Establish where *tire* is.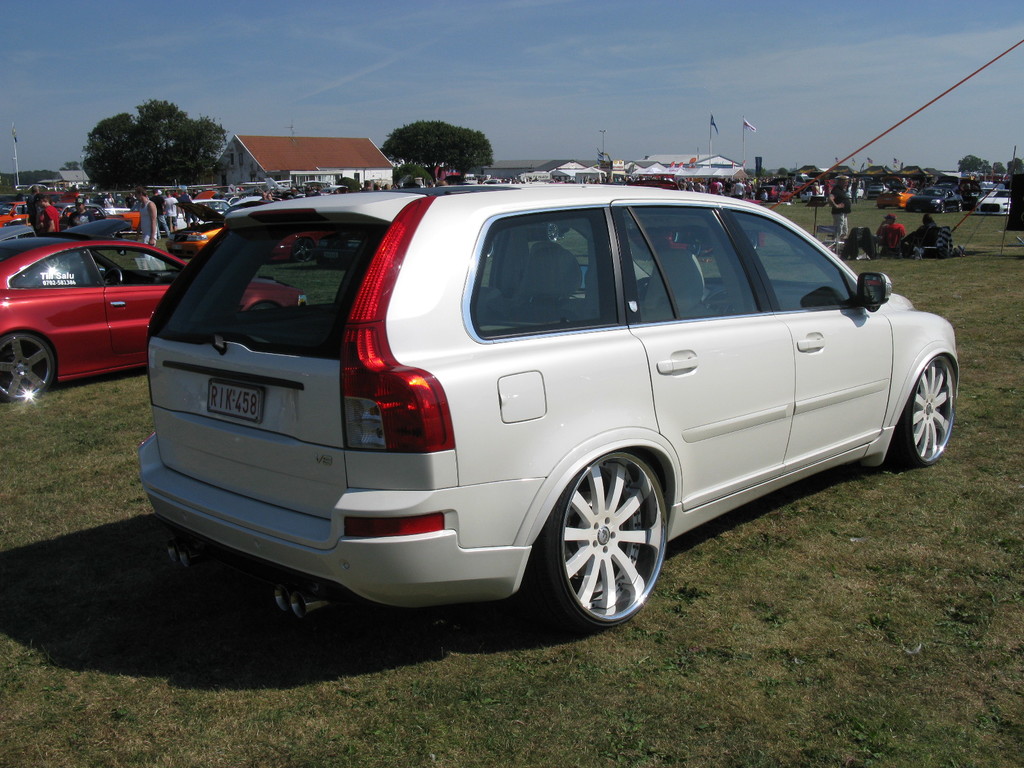
Established at [left=746, top=230, right=758, bottom=250].
